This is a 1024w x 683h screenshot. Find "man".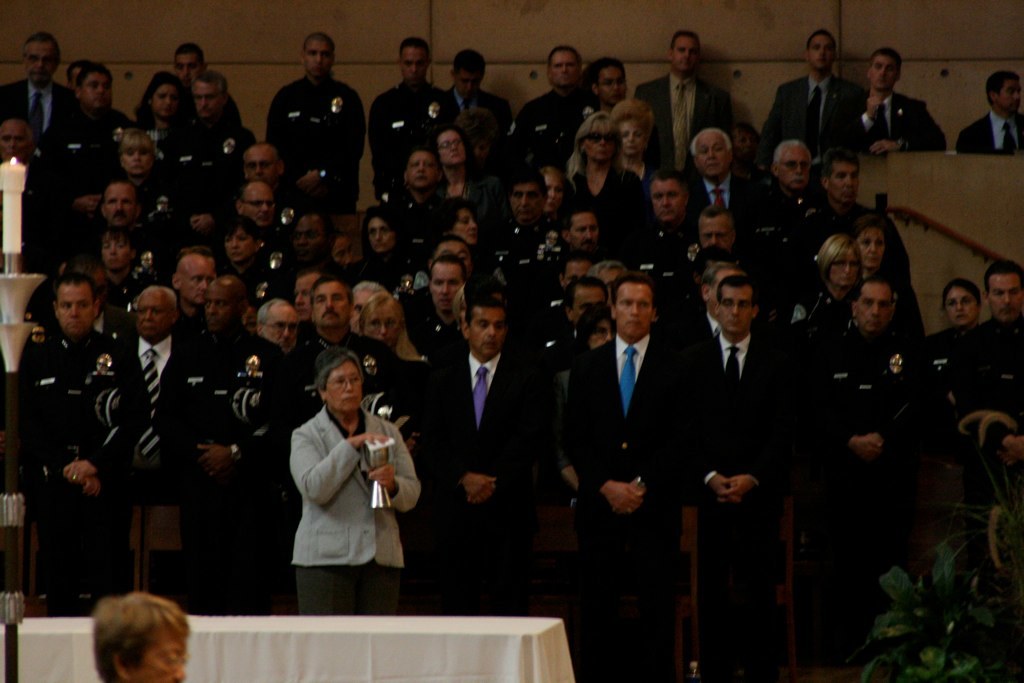
Bounding box: BBox(230, 169, 291, 239).
